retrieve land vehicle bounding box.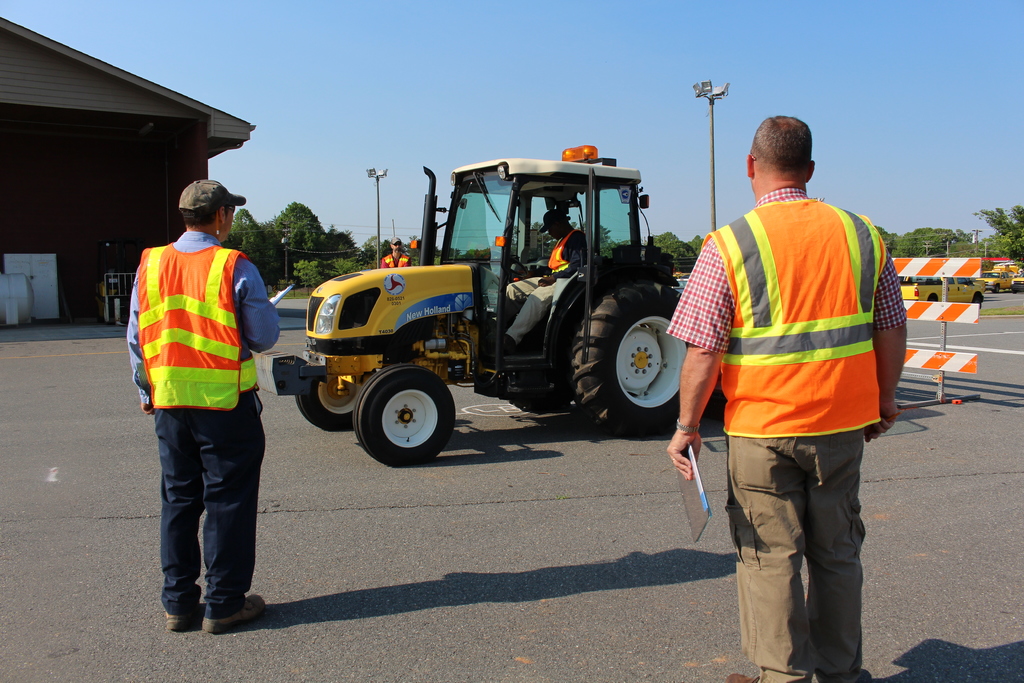
Bounding box: rect(1008, 270, 1023, 294).
